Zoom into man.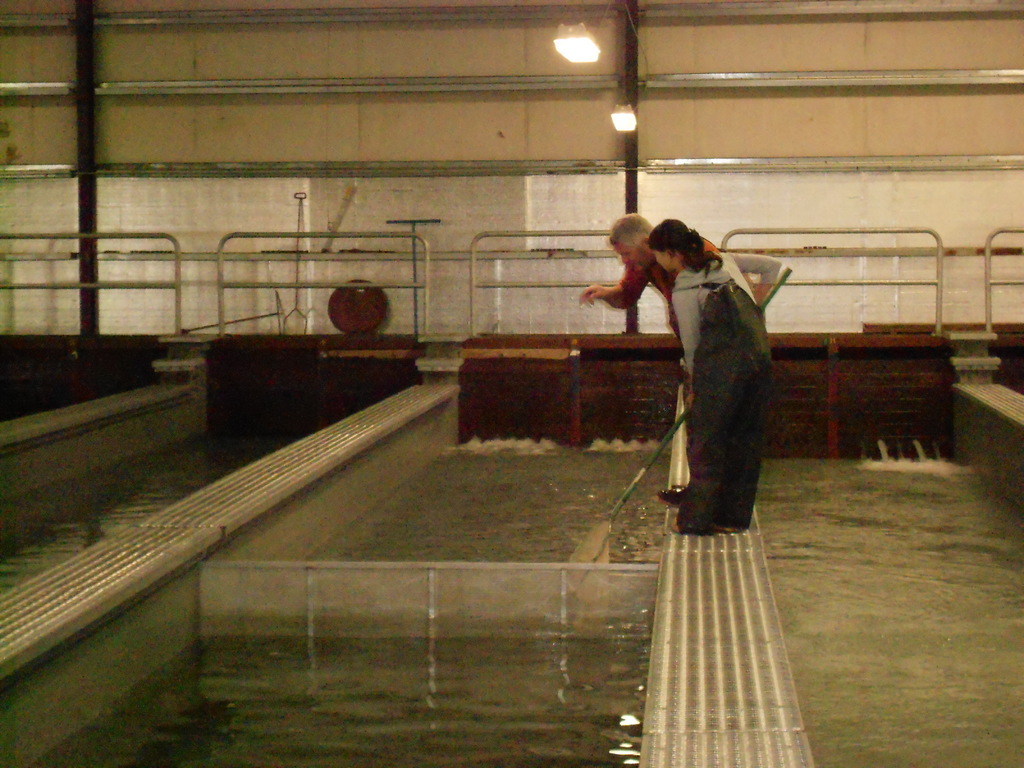
Zoom target: left=579, top=213, right=725, bottom=504.
